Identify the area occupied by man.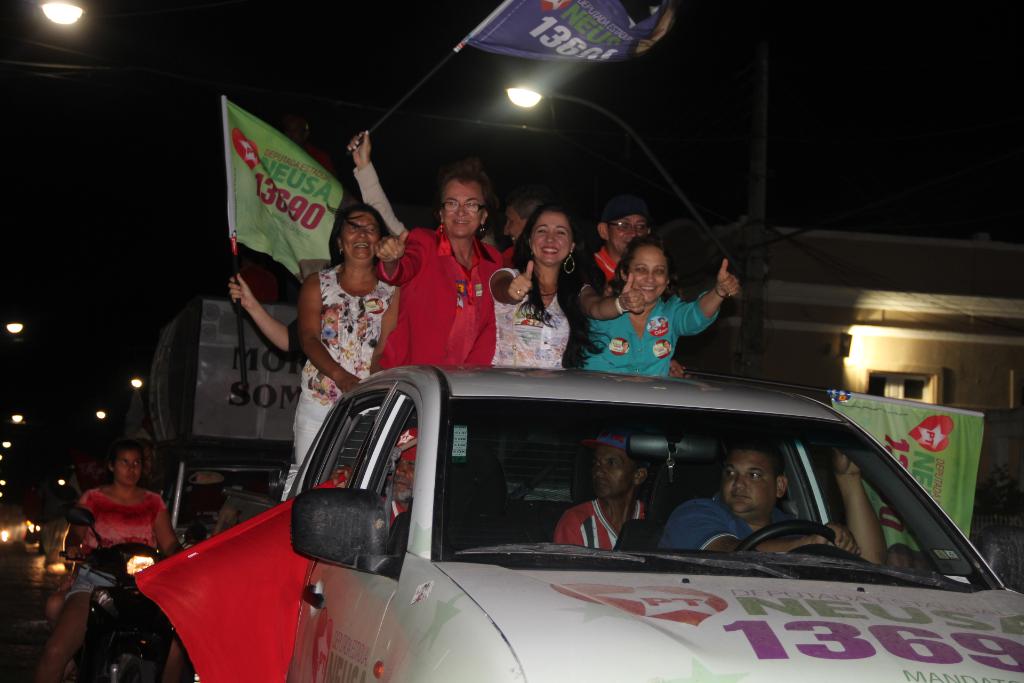
Area: rect(392, 171, 506, 367).
